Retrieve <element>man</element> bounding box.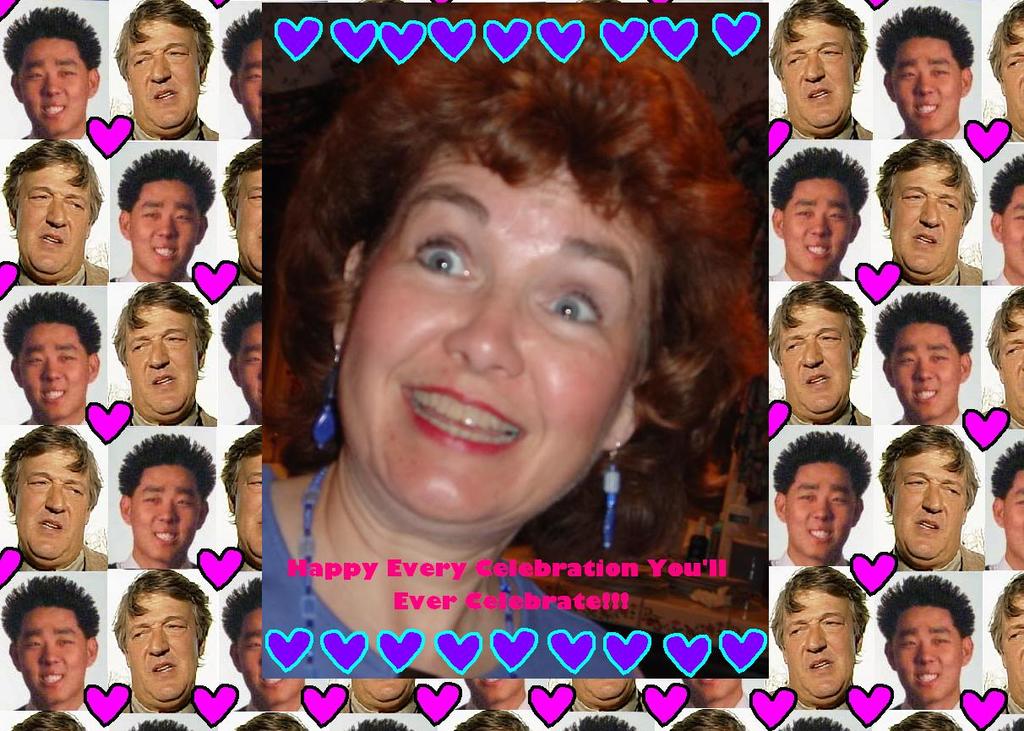
Bounding box: 874/427/983/570.
